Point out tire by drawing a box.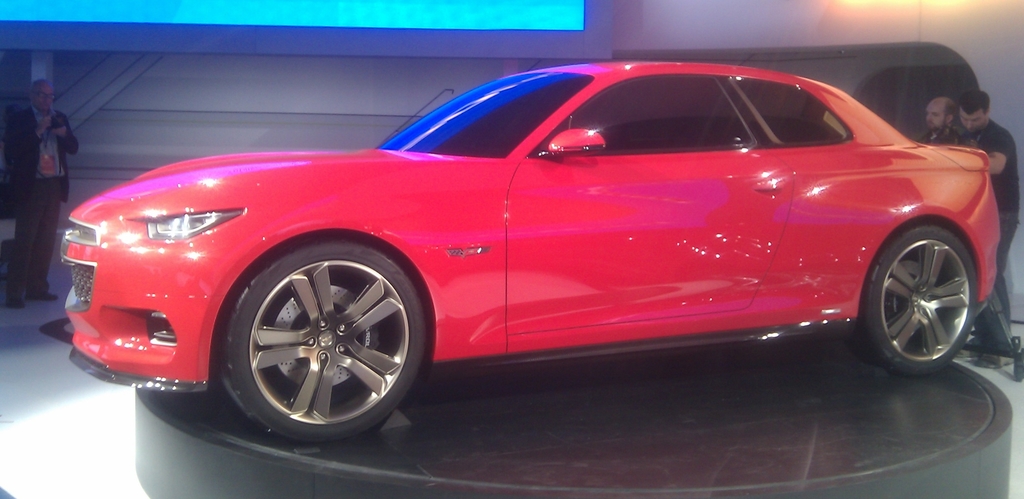
(left=220, top=240, right=426, bottom=441).
